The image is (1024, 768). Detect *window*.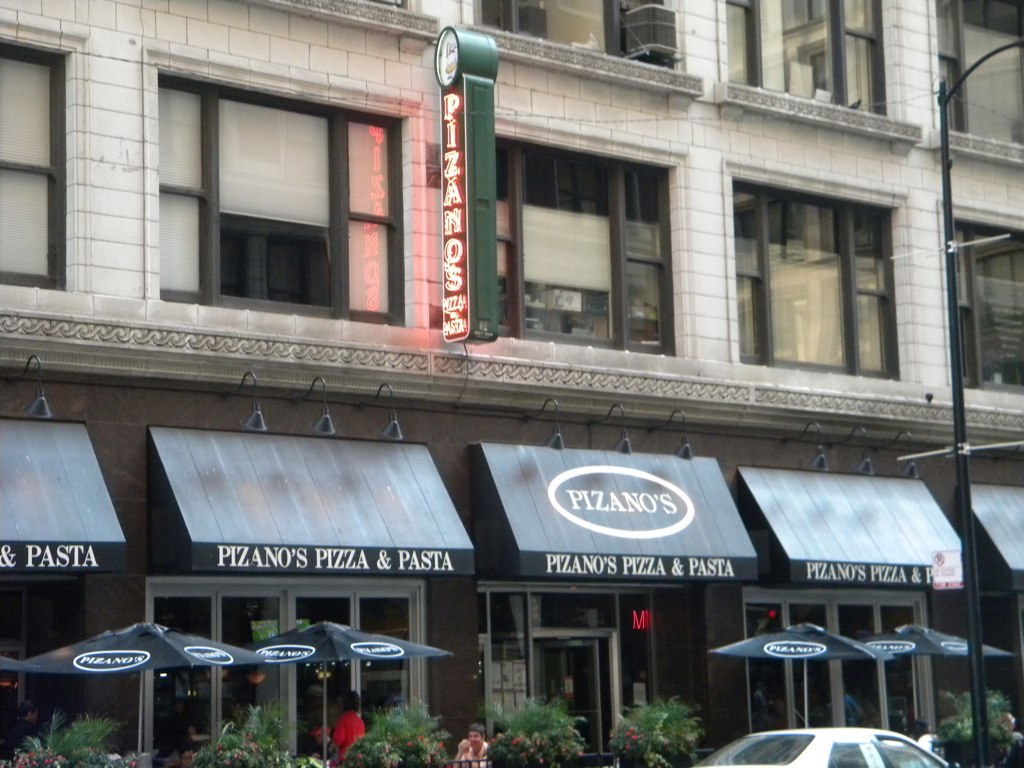
Detection: [711,149,911,381].
